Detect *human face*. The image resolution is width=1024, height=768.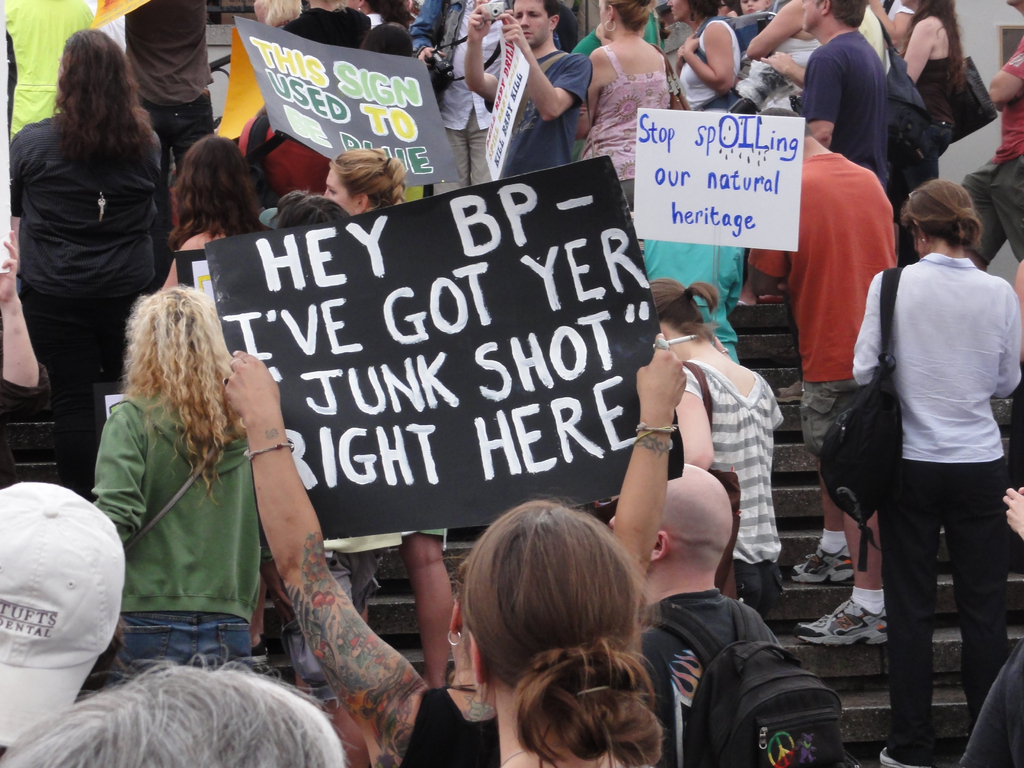
(513, 0, 546, 48).
